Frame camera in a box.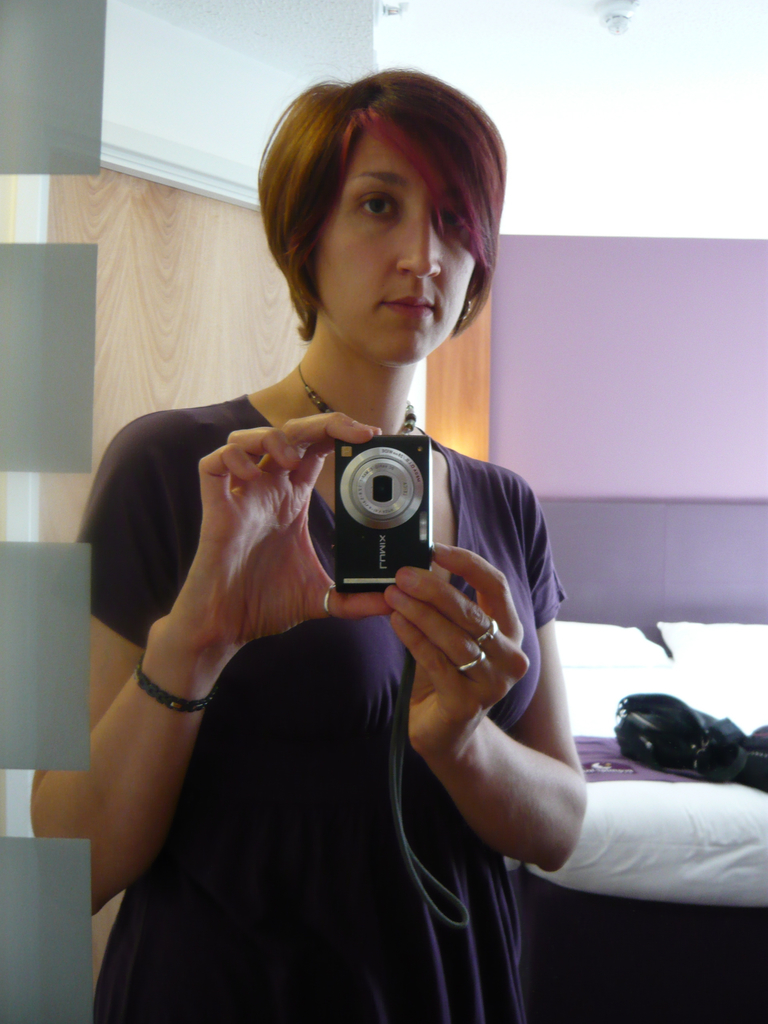
[left=333, top=436, right=434, bottom=596].
